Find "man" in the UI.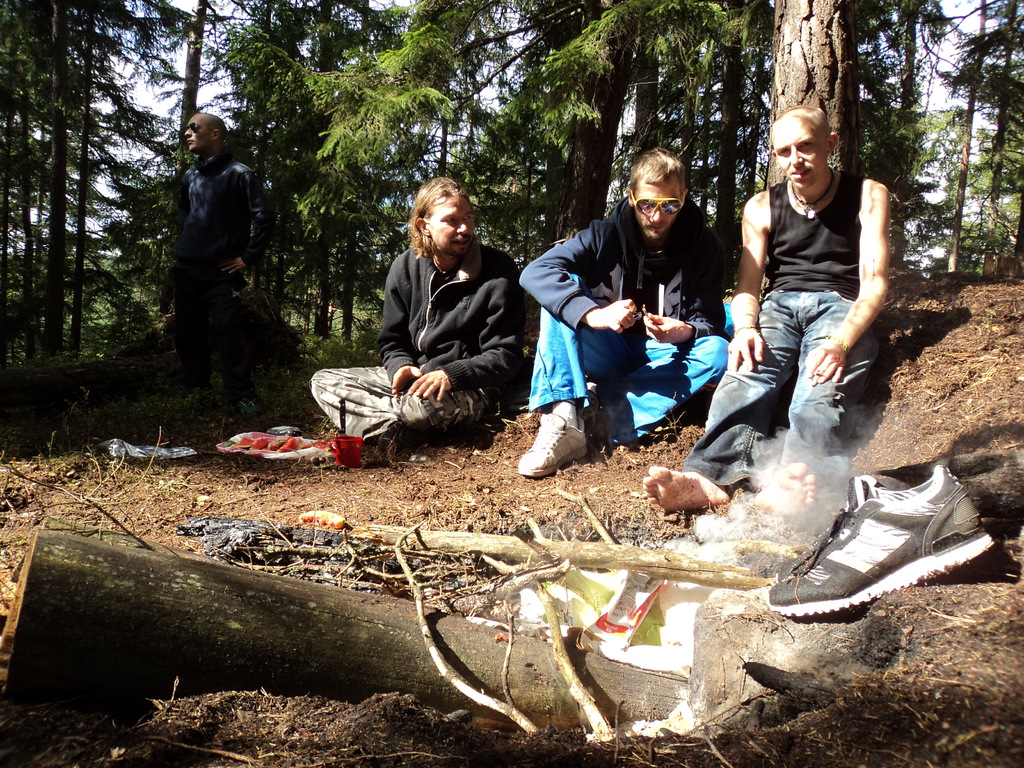
UI element at BBox(625, 95, 896, 522).
